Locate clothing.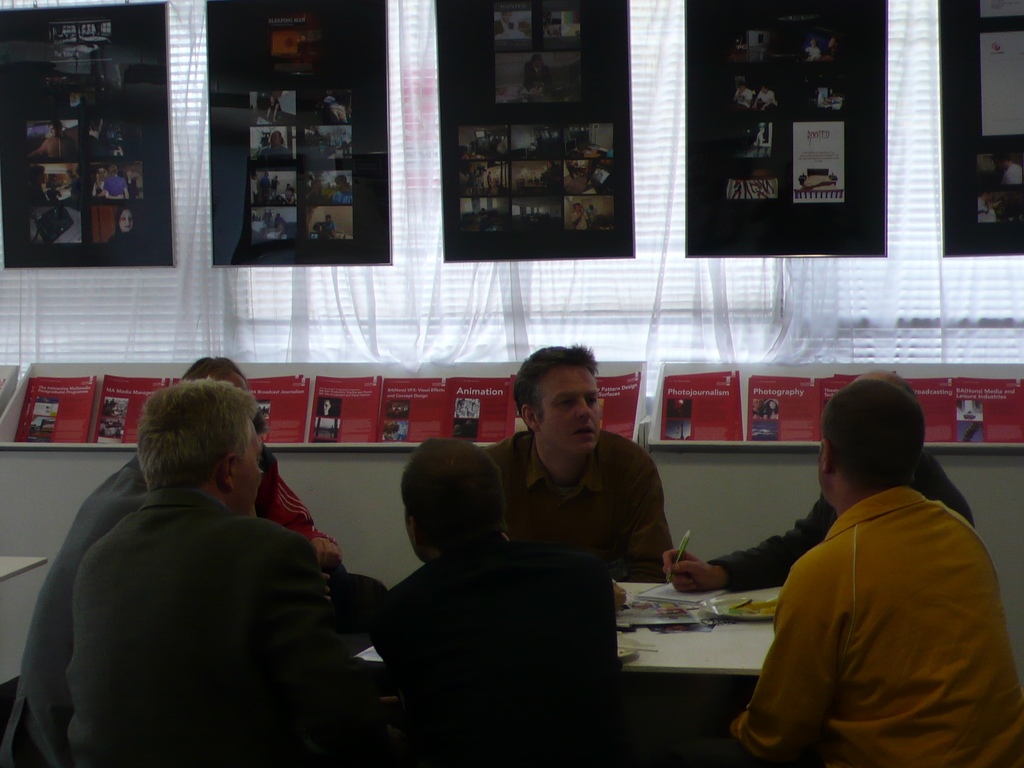
Bounding box: box(258, 444, 341, 542).
